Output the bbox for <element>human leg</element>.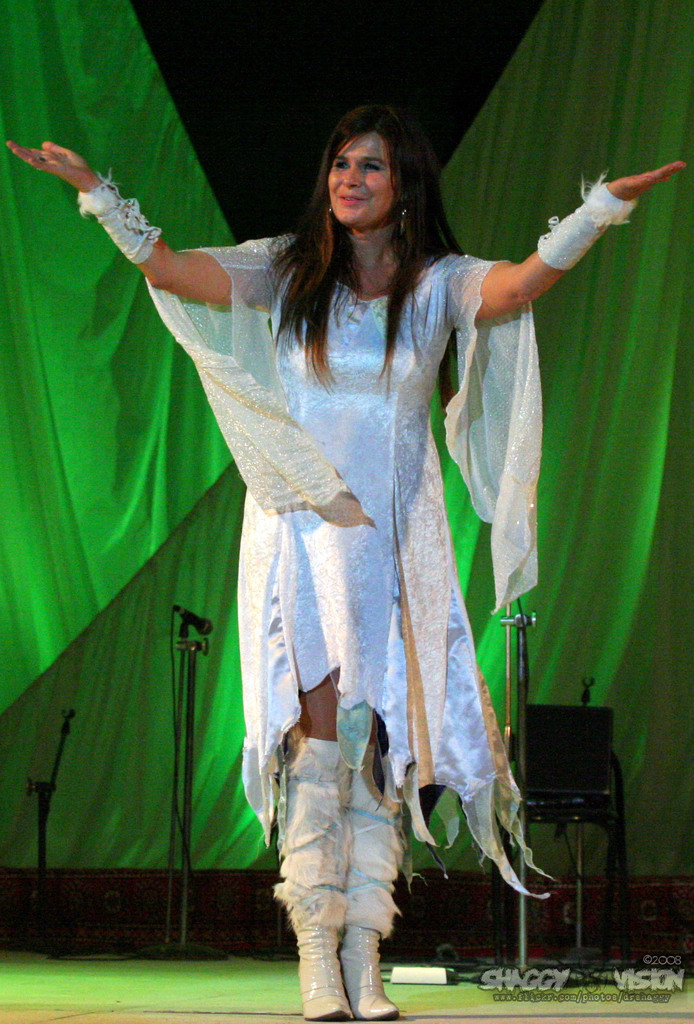
left=344, top=708, right=399, bottom=1019.
